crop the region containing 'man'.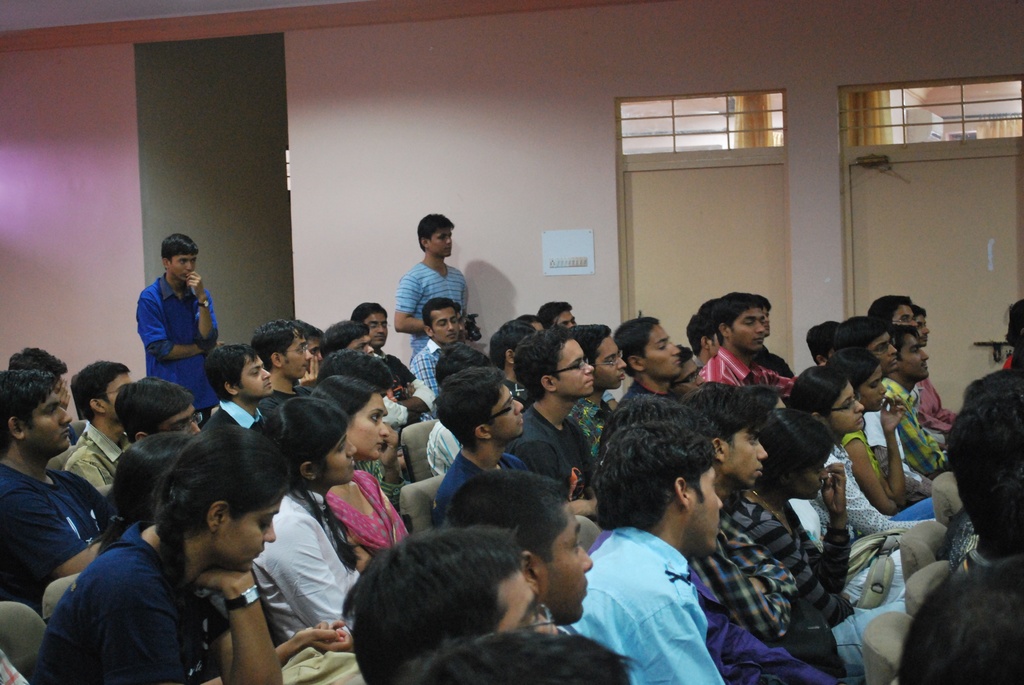
Crop region: bbox=(136, 232, 218, 417).
